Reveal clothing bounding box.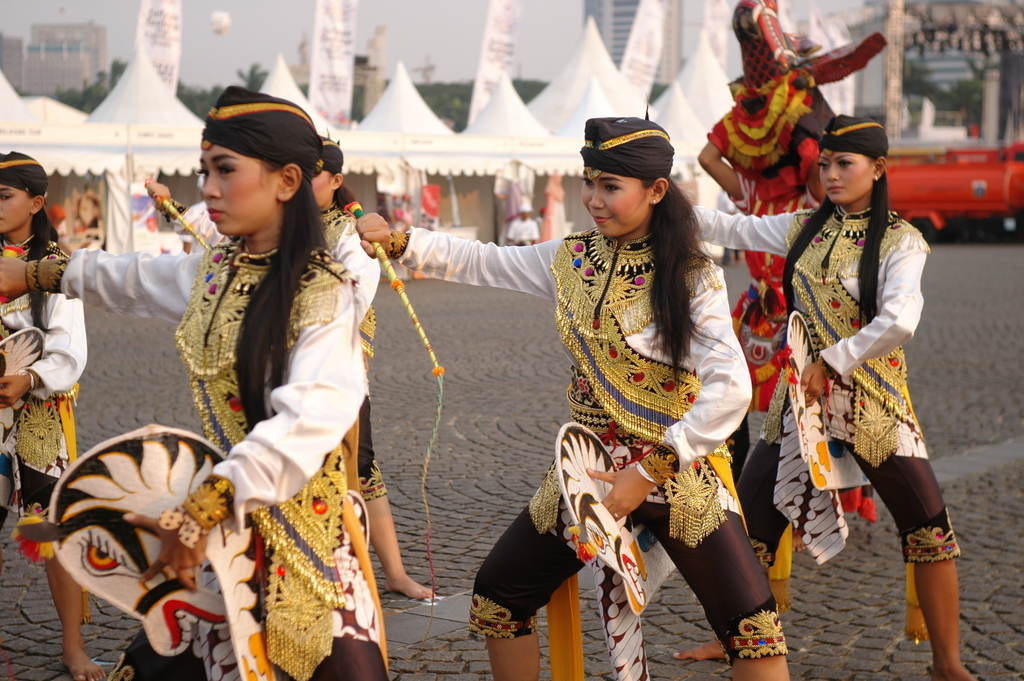
Revealed: box=[79, 183, 106, 234].
